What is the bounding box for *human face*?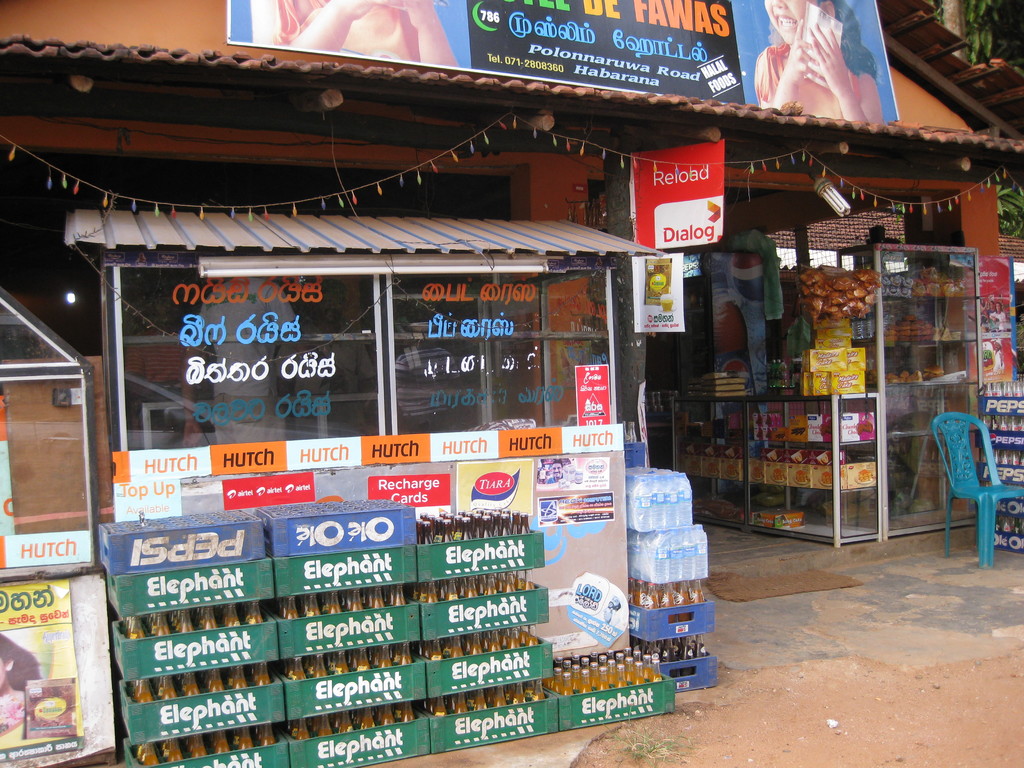
box=[767, 0, 815, 44].
